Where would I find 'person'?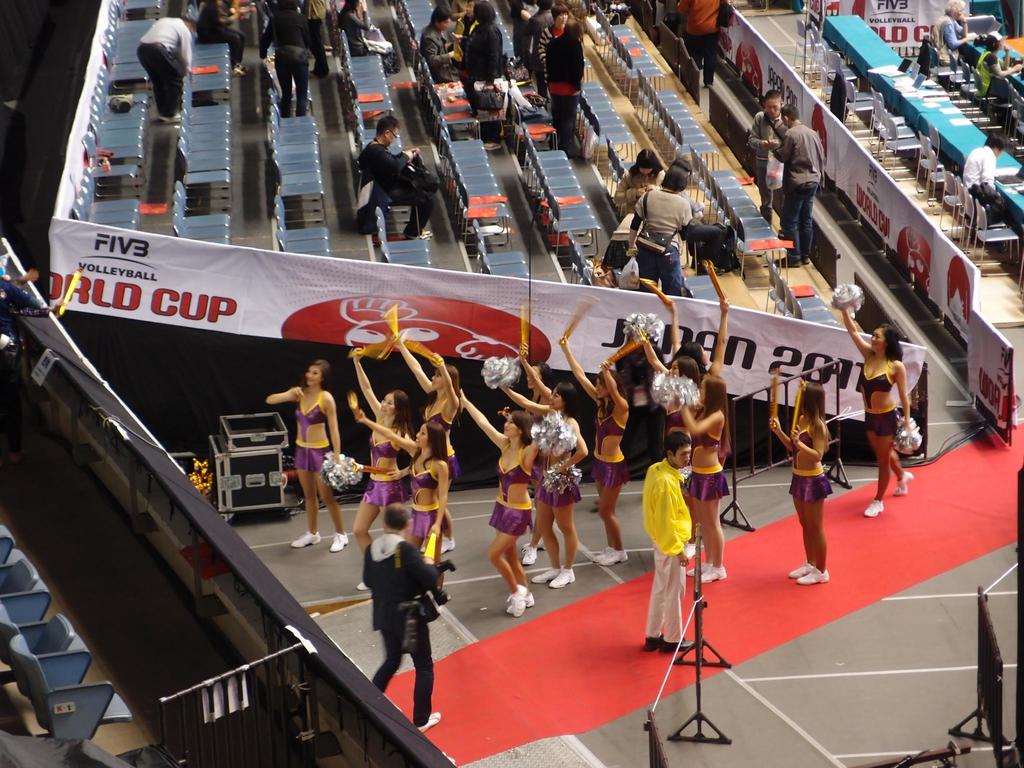
At [133, 15, 193, 115].
